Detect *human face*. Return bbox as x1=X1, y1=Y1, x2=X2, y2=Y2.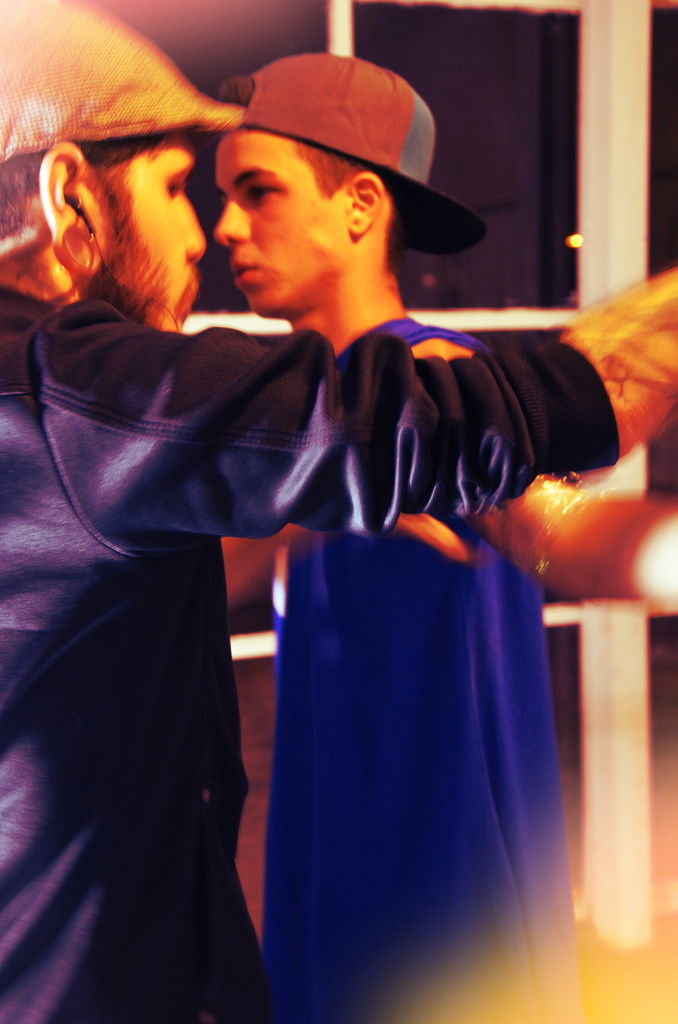
x1=106, y1=123, x2=206, y2=328.
